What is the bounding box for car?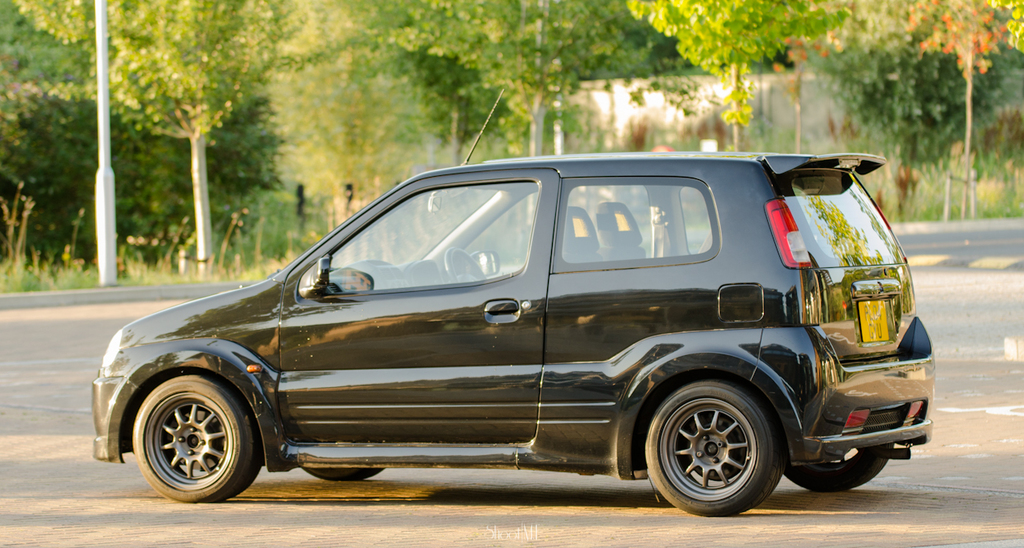
region(76, 149, 935, 522).
